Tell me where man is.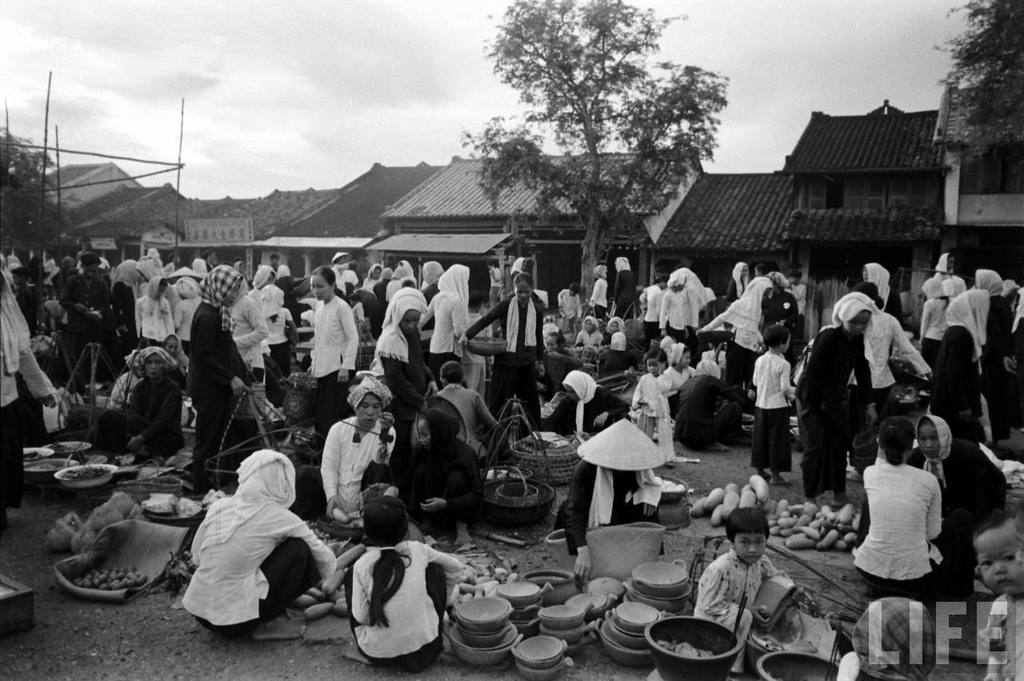
man is at <box>487,260,501,306</box>.
